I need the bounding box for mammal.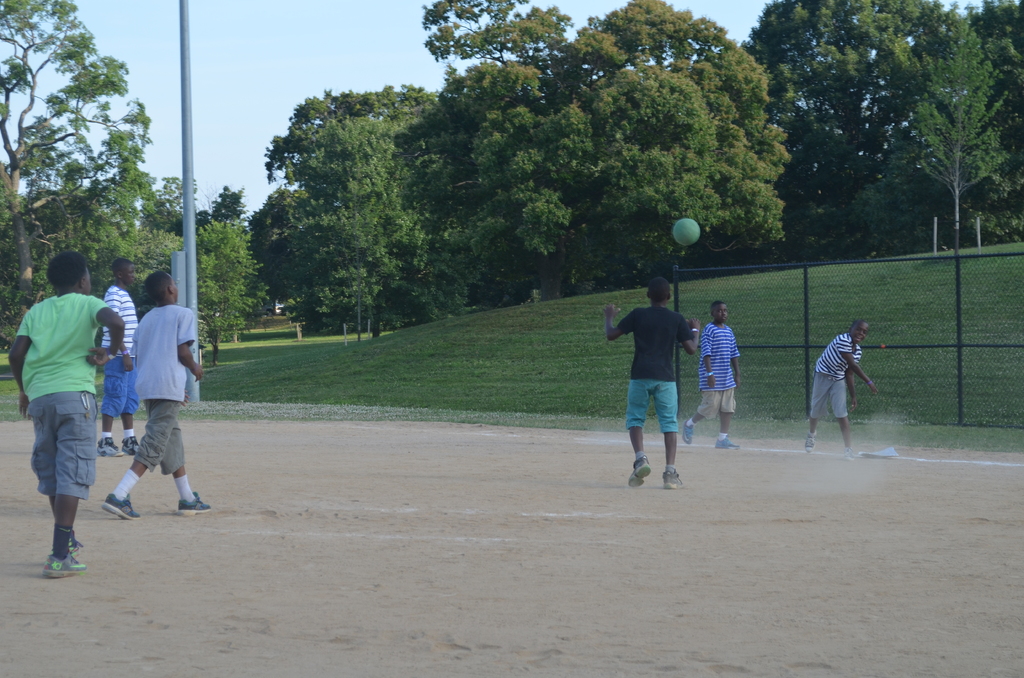
Here it is: {"left": 6, "top": 248, "right": 124, "bottom": 574}.
